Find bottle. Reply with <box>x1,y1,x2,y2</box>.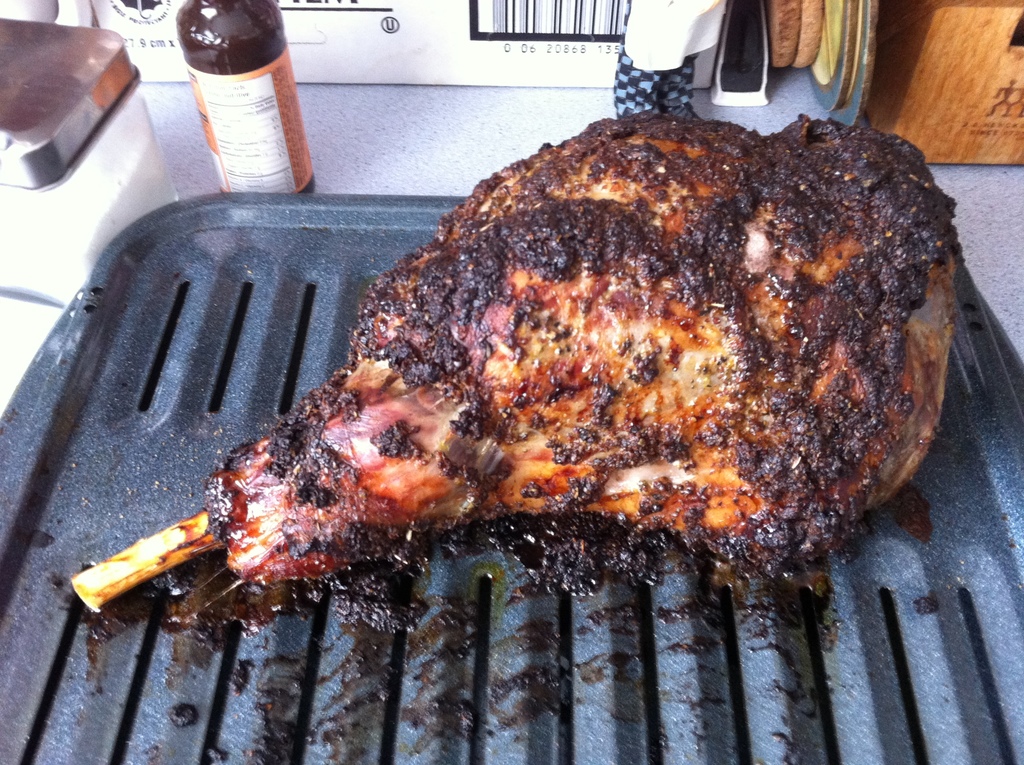
<box>175,0,316,198</box>.
